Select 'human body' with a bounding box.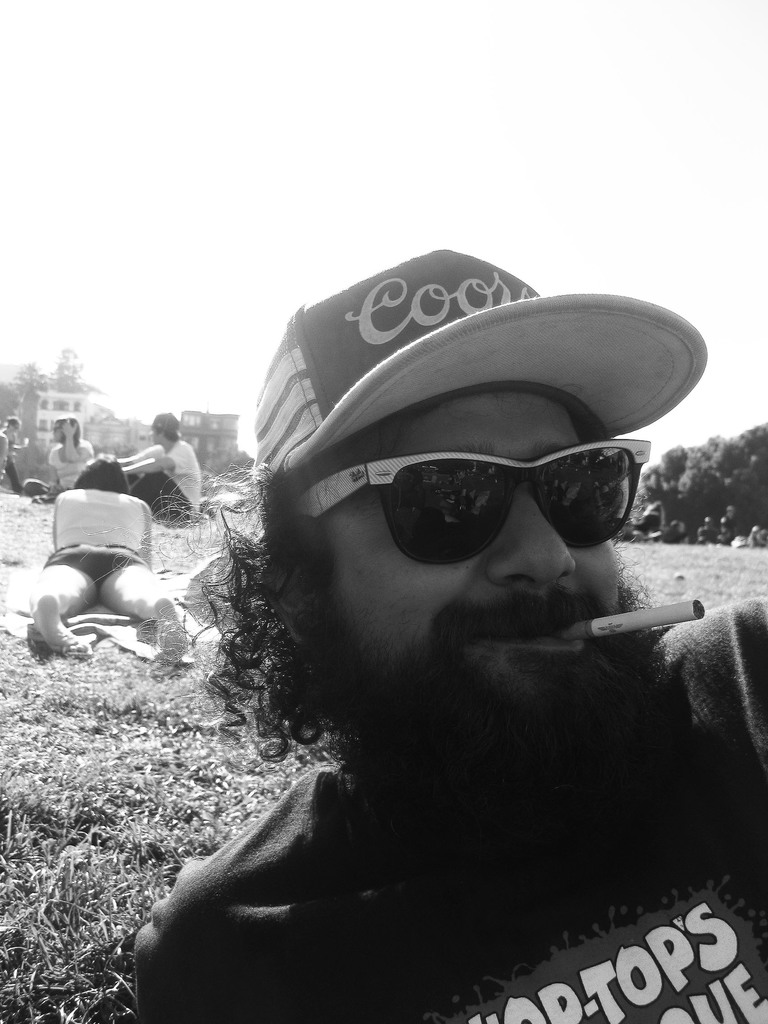
[119,413,203,506].
